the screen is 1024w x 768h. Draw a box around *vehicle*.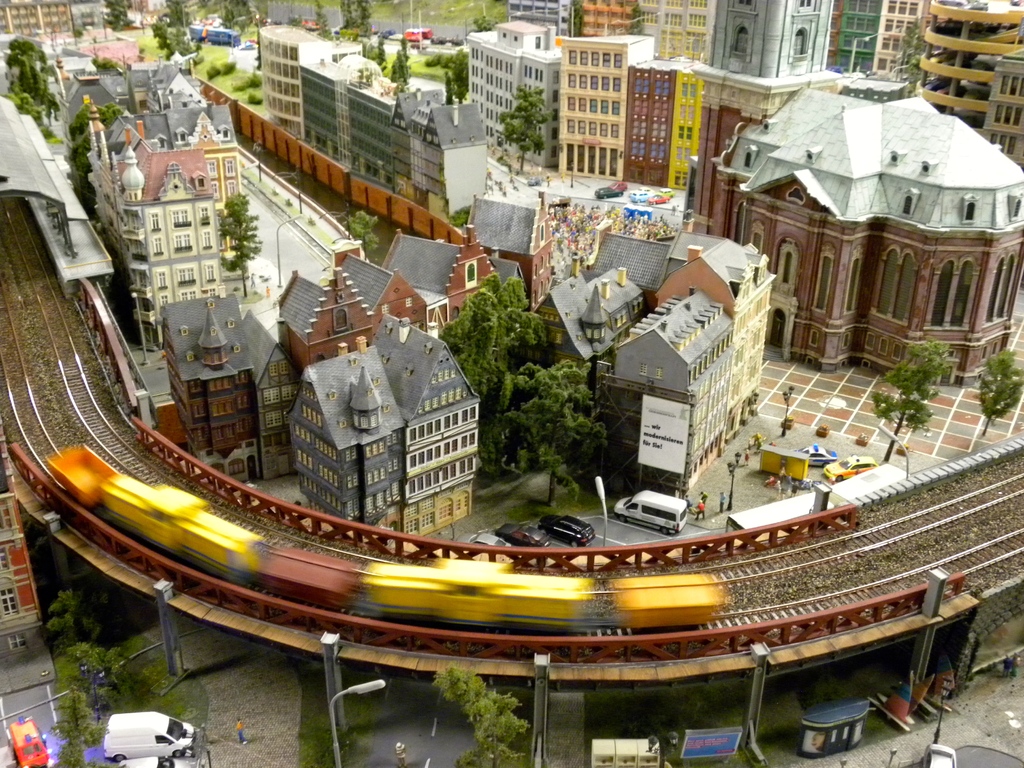
467:533:511:549.
